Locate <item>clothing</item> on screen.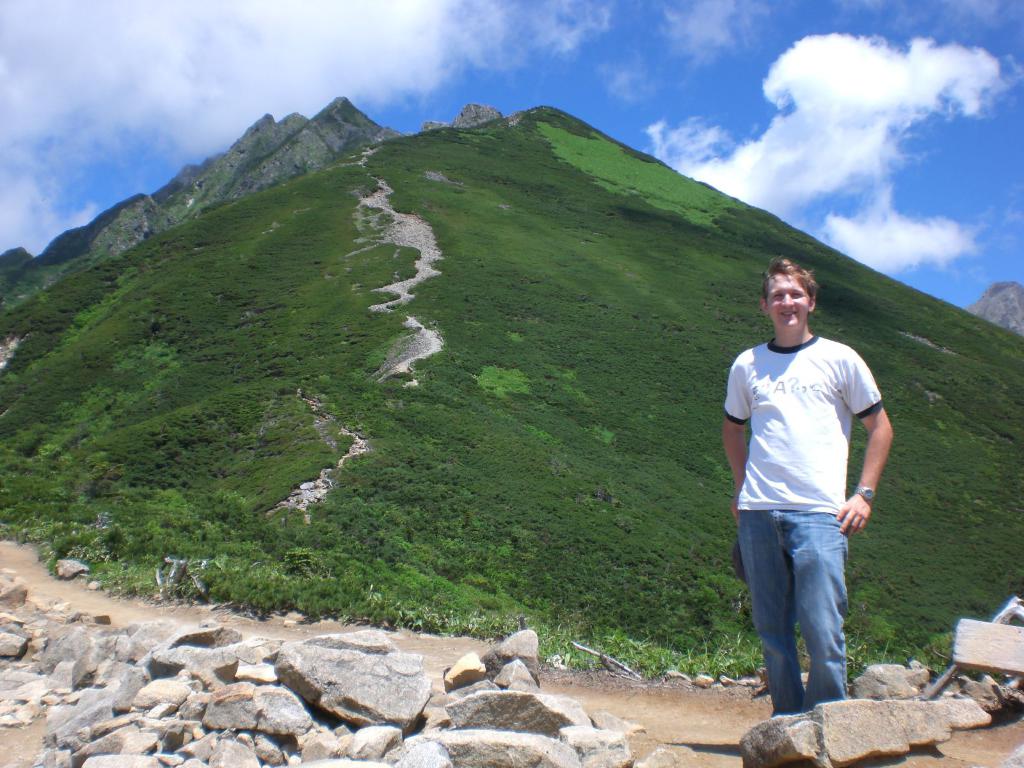
On screen at <box>723,285,885,675</box>.
